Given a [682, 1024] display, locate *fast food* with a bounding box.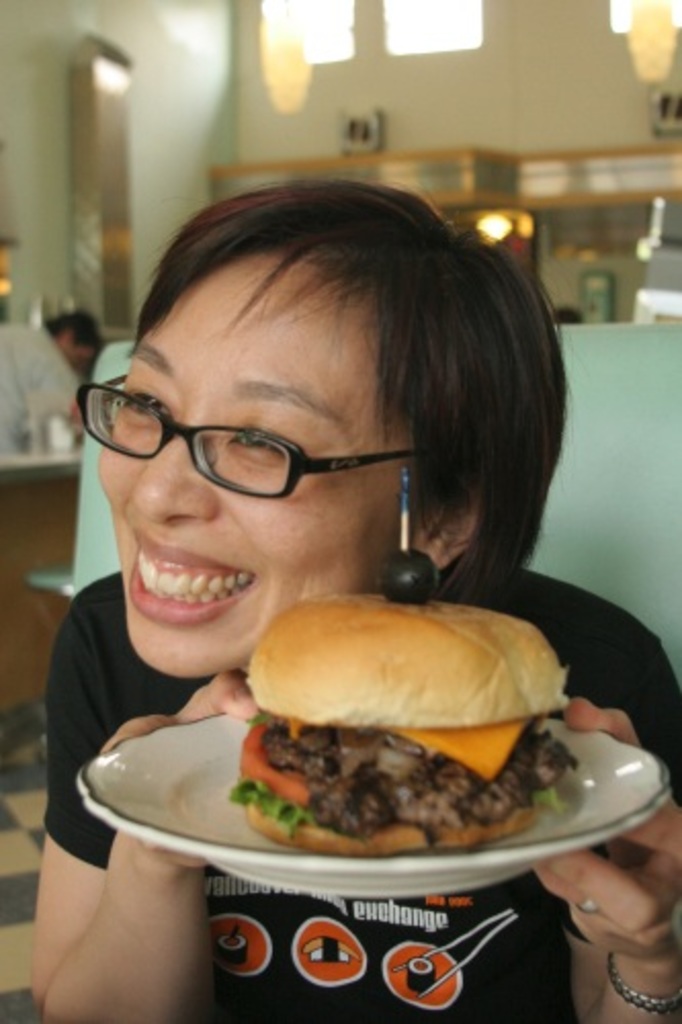
Located: 225, 543, 567, 858.
